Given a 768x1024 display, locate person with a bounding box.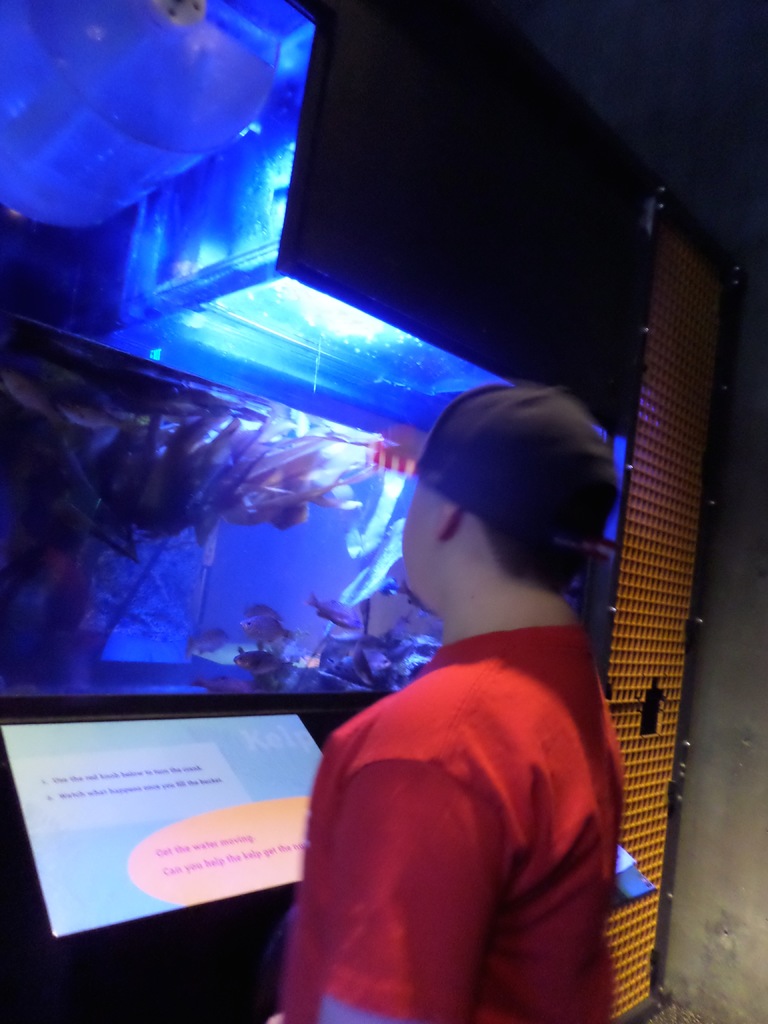
Located: box(296, 355, 654, 1023).
